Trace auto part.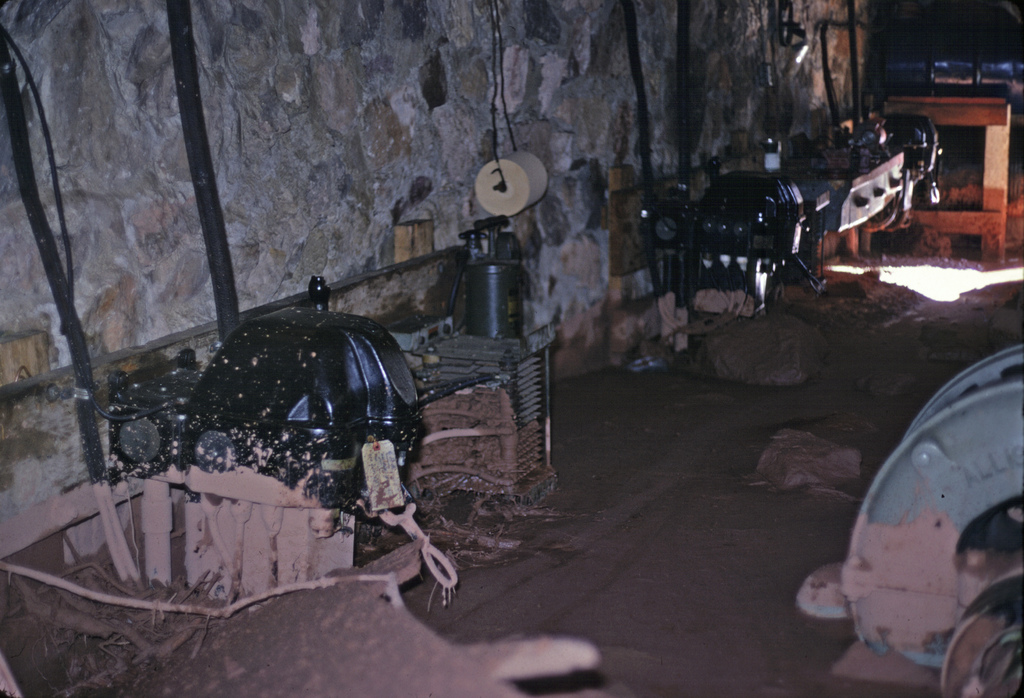
Traced to box=[440, 198, 542, 348].
